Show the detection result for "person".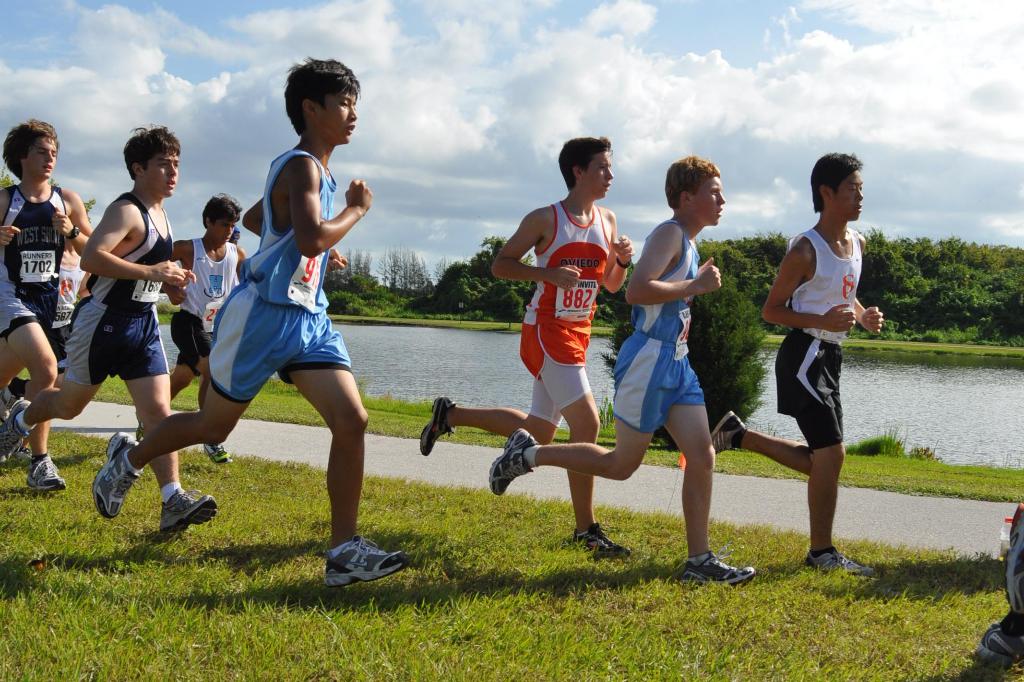
detection(170, 190, 250, 466).
